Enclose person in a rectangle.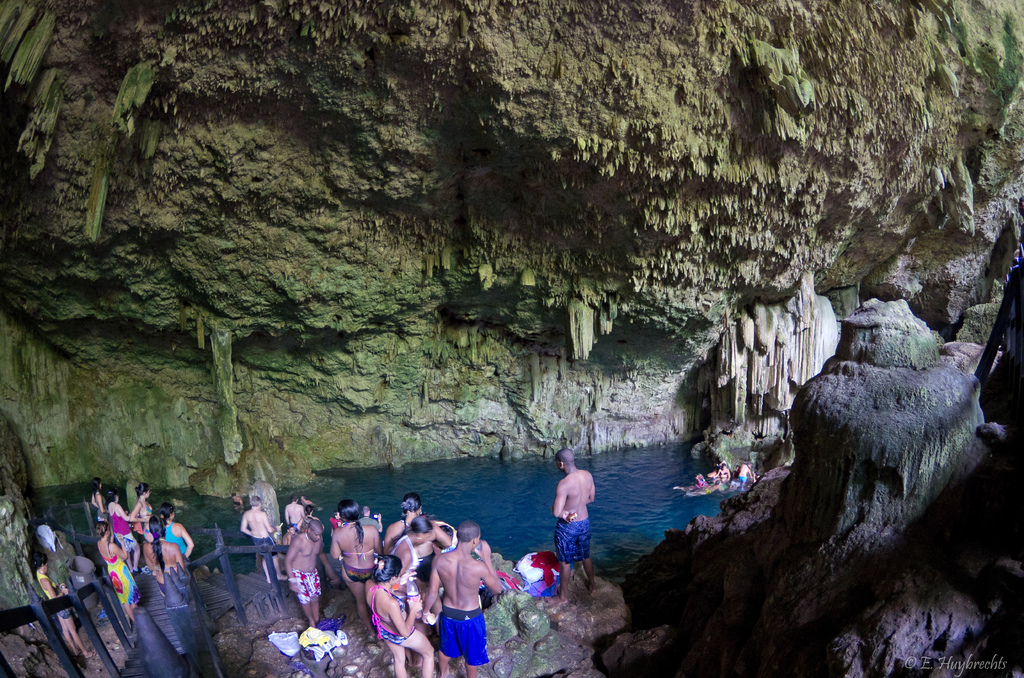
pyautogui.locateOnScreen(674, 466, 756, 501).
